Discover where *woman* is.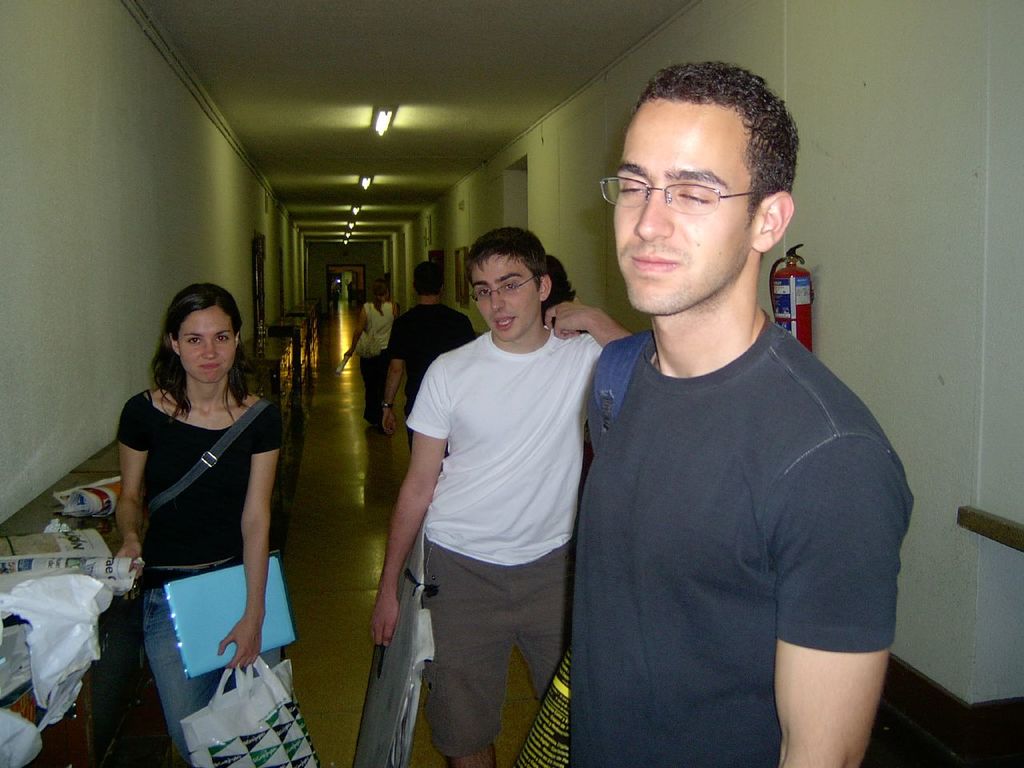
Discovered at crop(346, 282, 402, 434).
